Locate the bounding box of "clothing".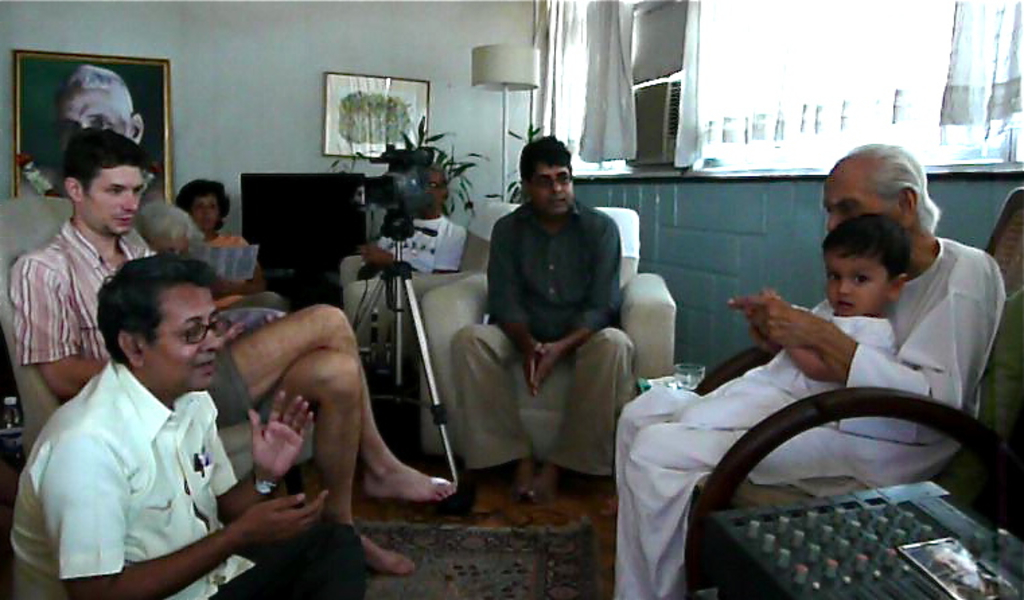
Bounding box: [166,217,269,313].
